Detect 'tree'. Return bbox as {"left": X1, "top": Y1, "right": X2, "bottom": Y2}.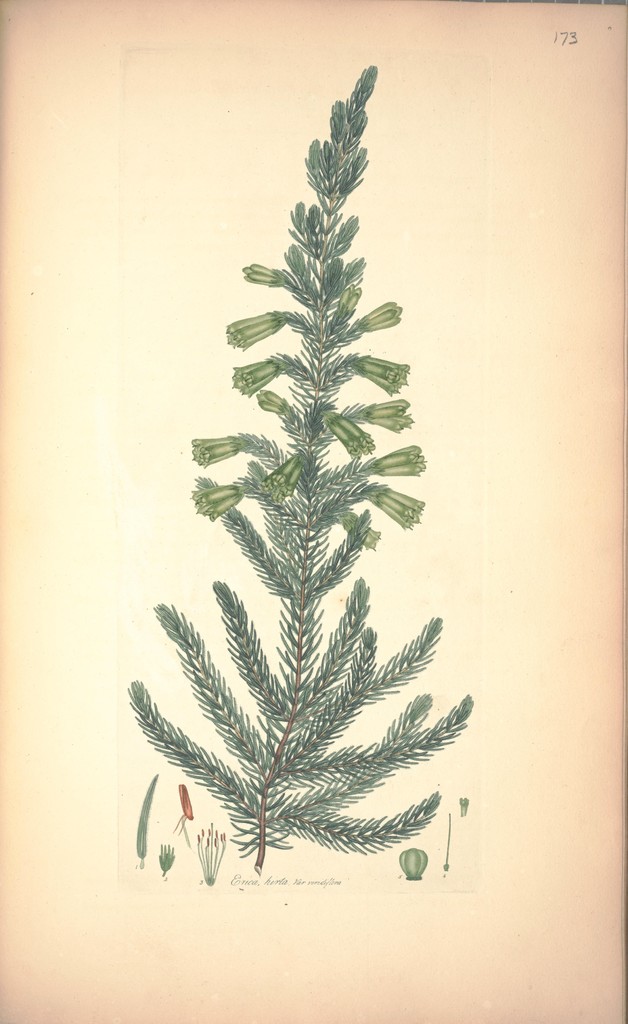
{"left": 132, "top": 57, "right": 477, "bottom": 872}.
